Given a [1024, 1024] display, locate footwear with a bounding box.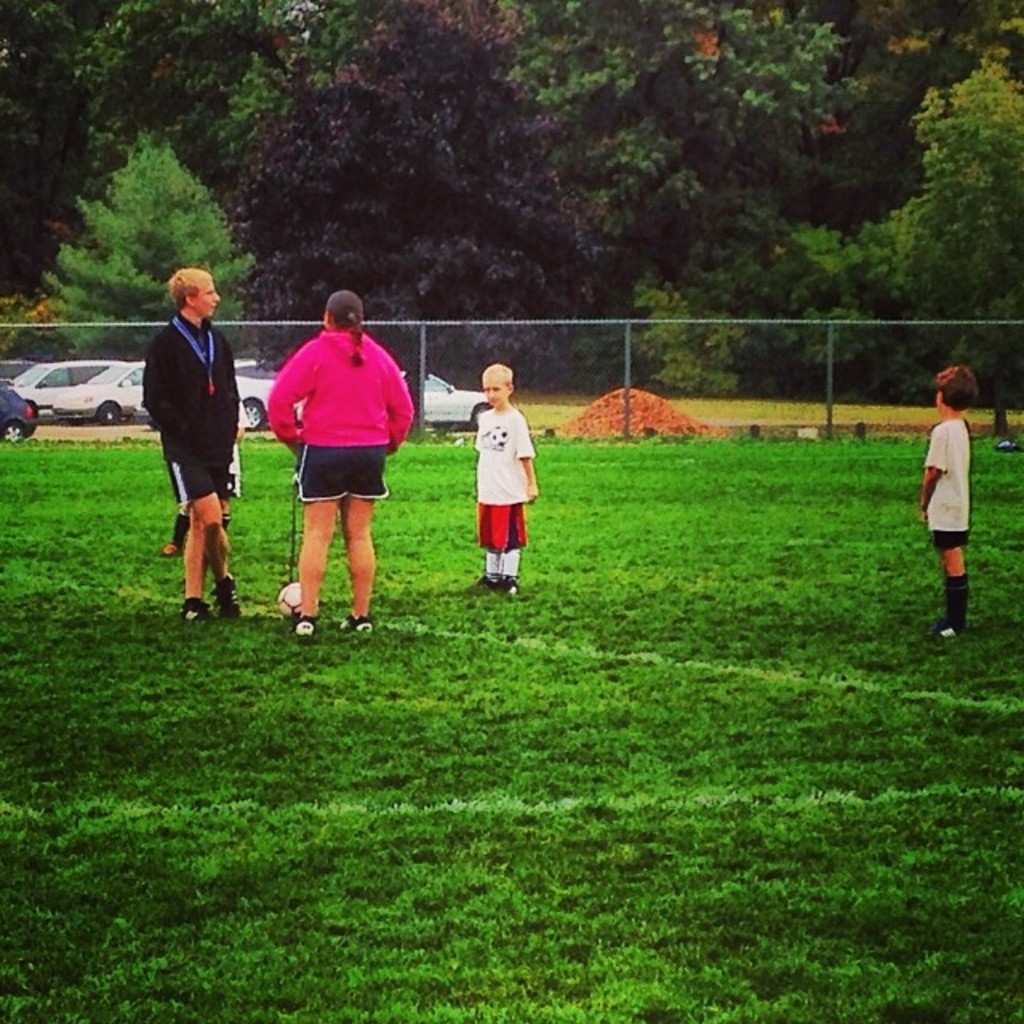
Located: locate(160, 536, 182, 558).
